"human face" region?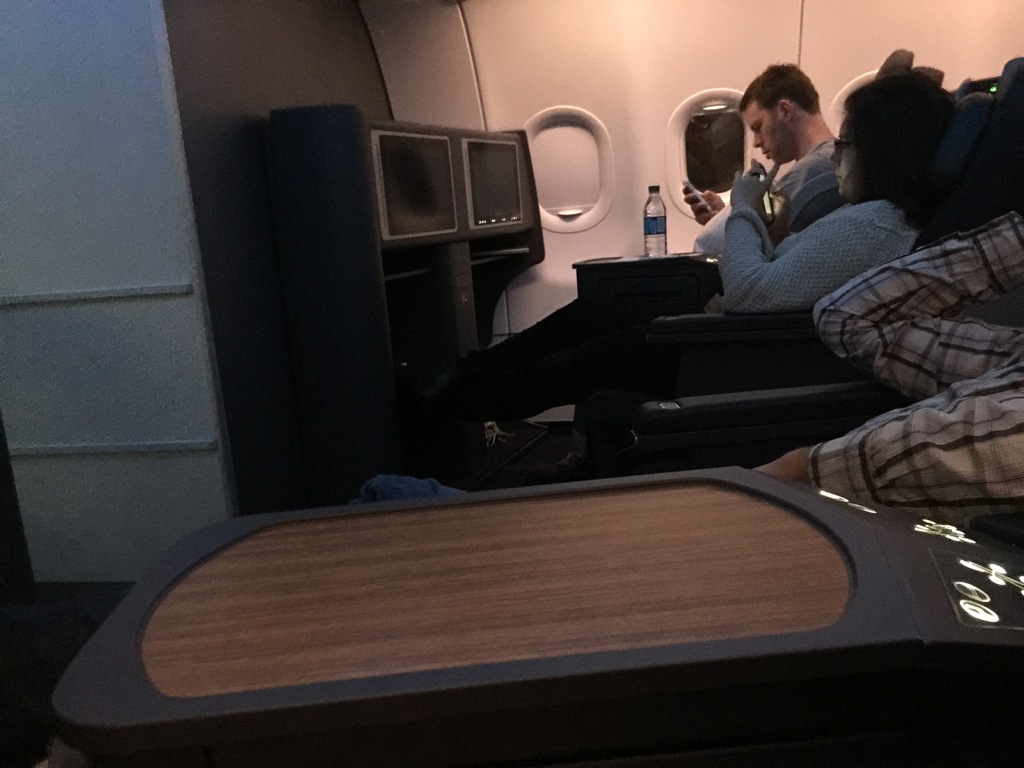
box(753, 102, 783, 163)
